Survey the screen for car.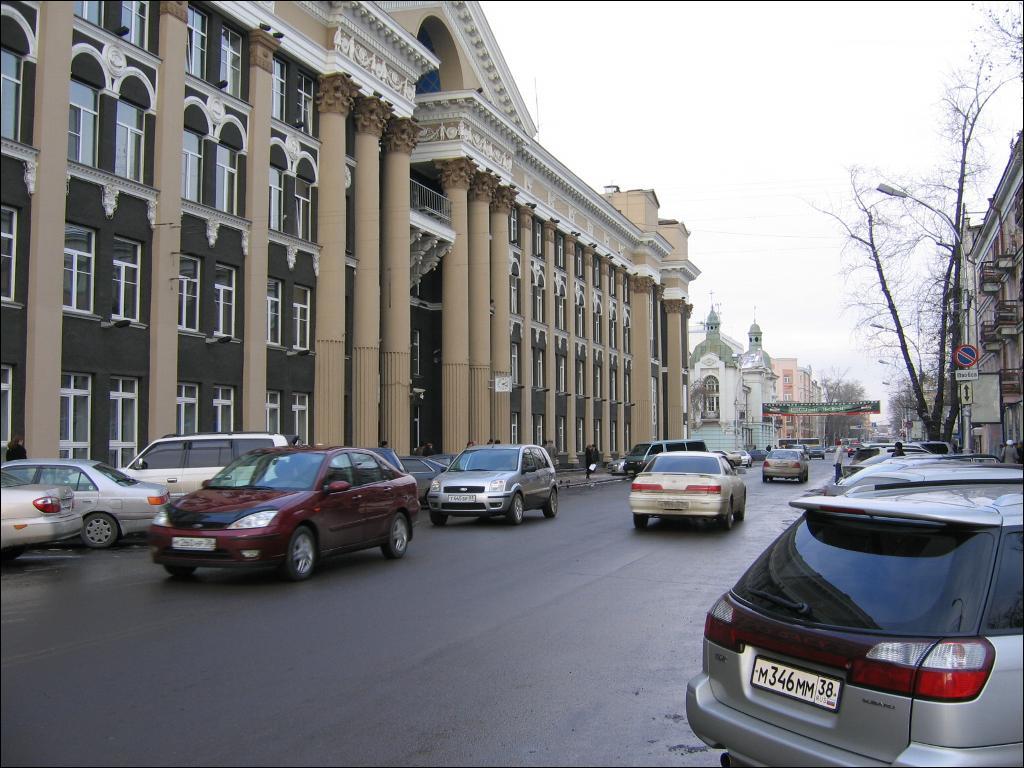
Survey found: x1=630, y1=453, x2=744, y2=524.
